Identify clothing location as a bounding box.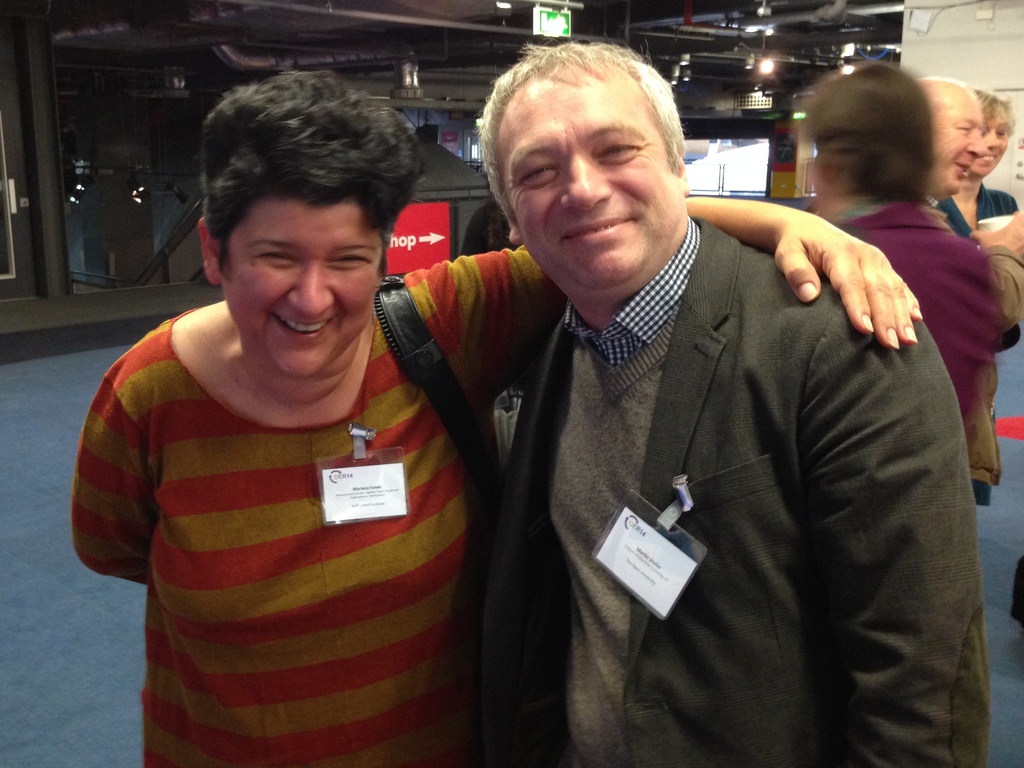
pyautogui.locateOnScreen(77, 255, 506, 767).
